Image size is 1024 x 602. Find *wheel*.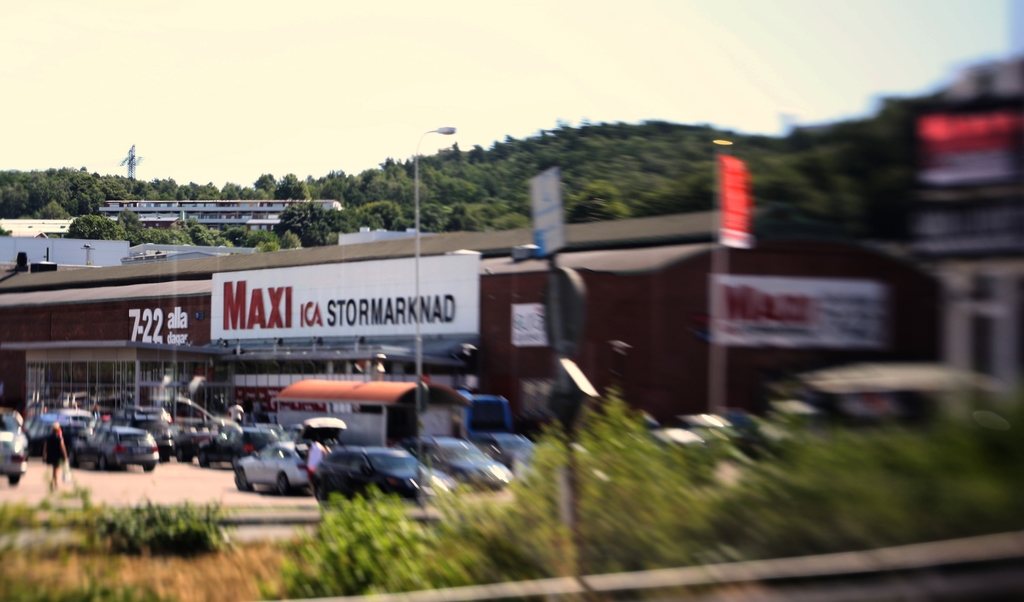
{"x1": 241, "y1": 471, "x2": 251, "y2": 493}.
